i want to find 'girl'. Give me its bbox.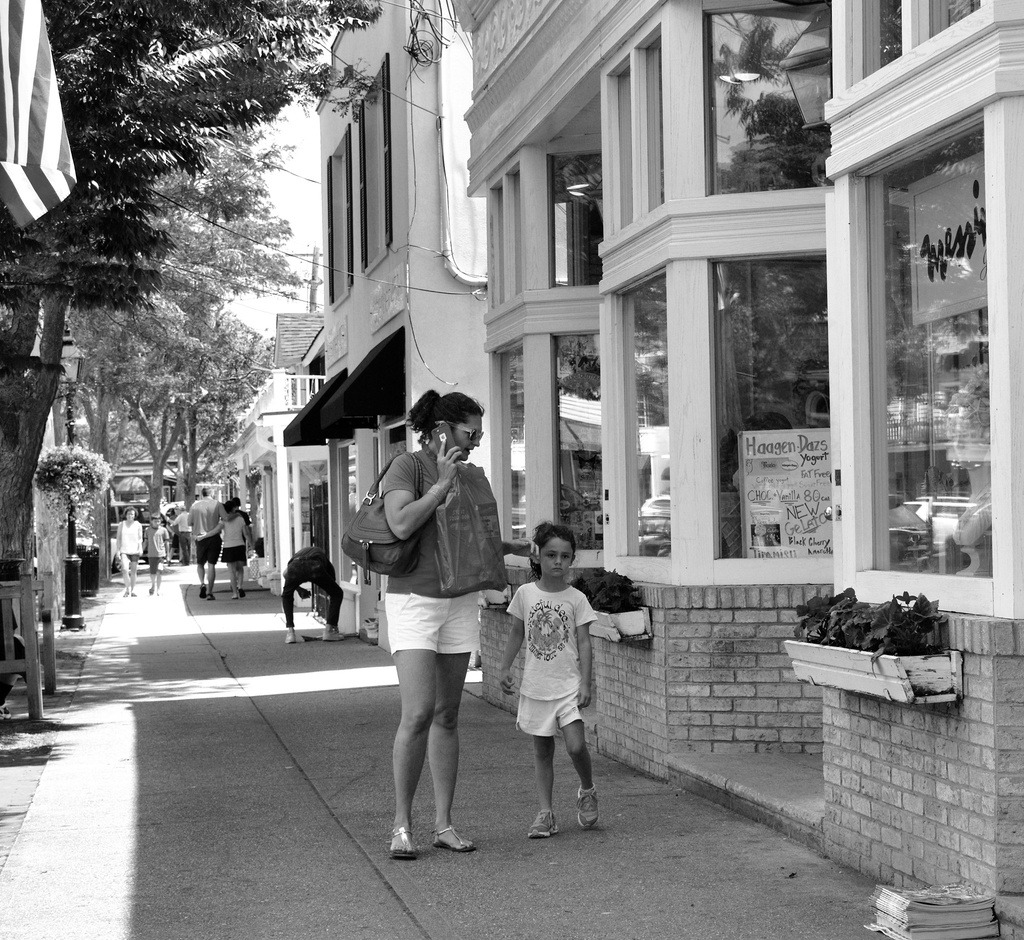
[493, 516, 596, 845].
